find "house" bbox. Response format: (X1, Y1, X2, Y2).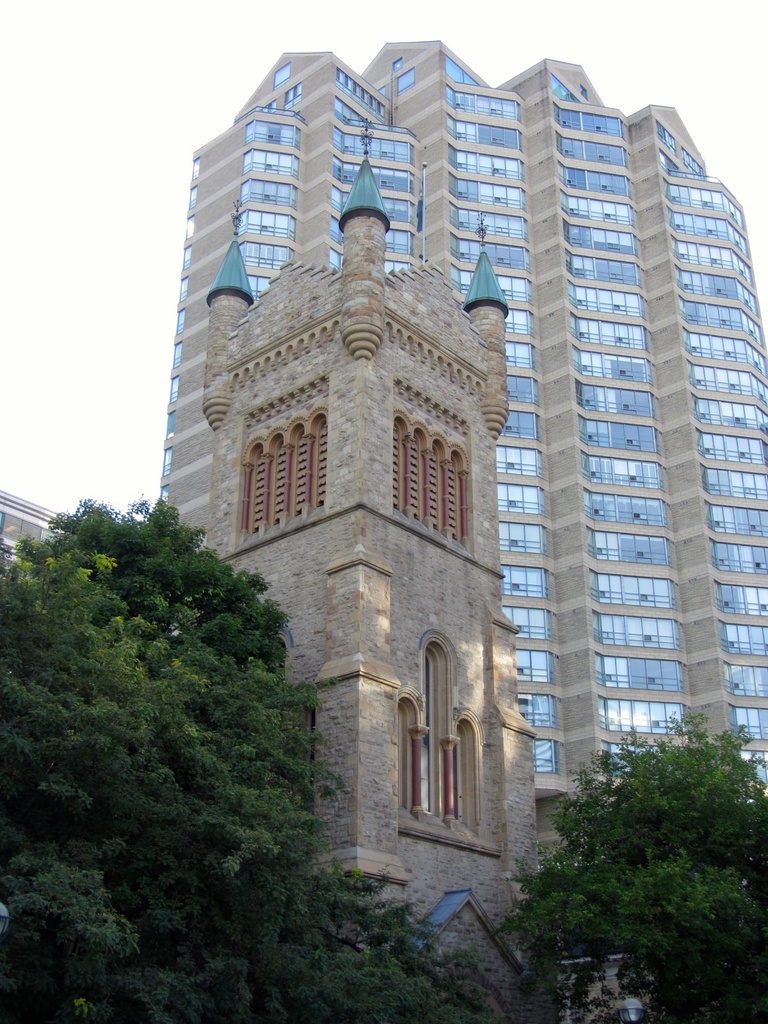
(0, 488, 74, 580).
